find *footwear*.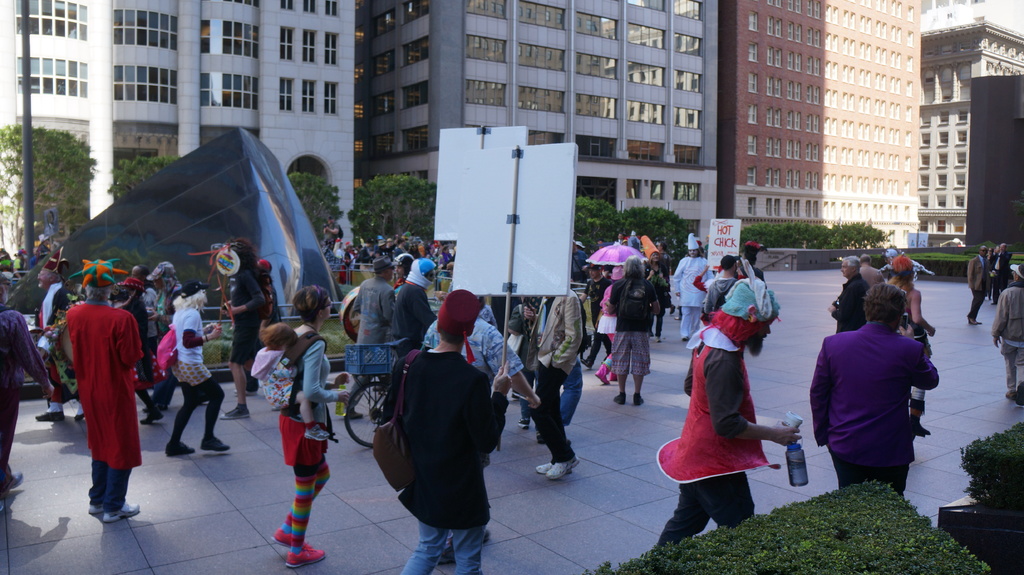
(202, 438, 231, 453).
